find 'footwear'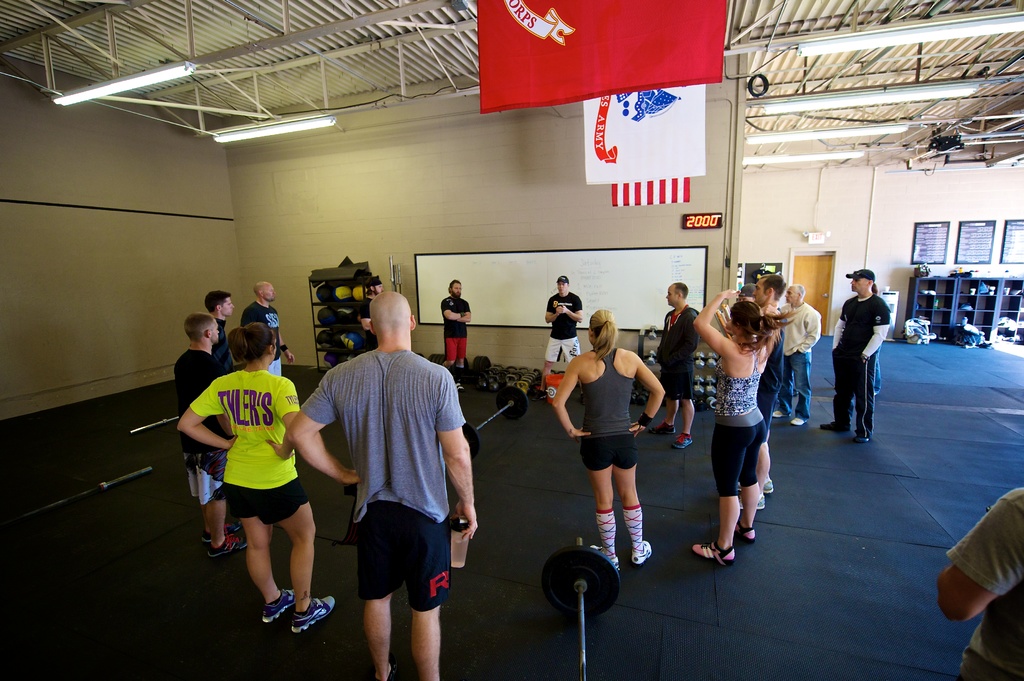
x1=645 y1=417 x2=676 y2=436
